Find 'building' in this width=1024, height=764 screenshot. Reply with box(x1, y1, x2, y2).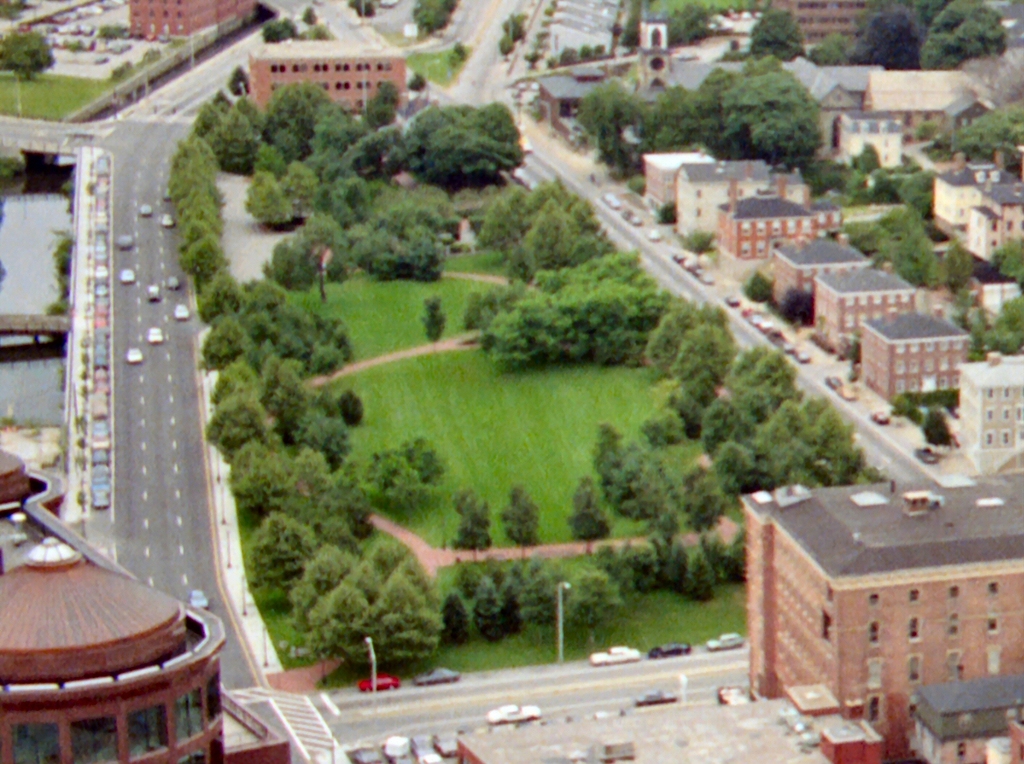
box(123, 0, 255, 48).
